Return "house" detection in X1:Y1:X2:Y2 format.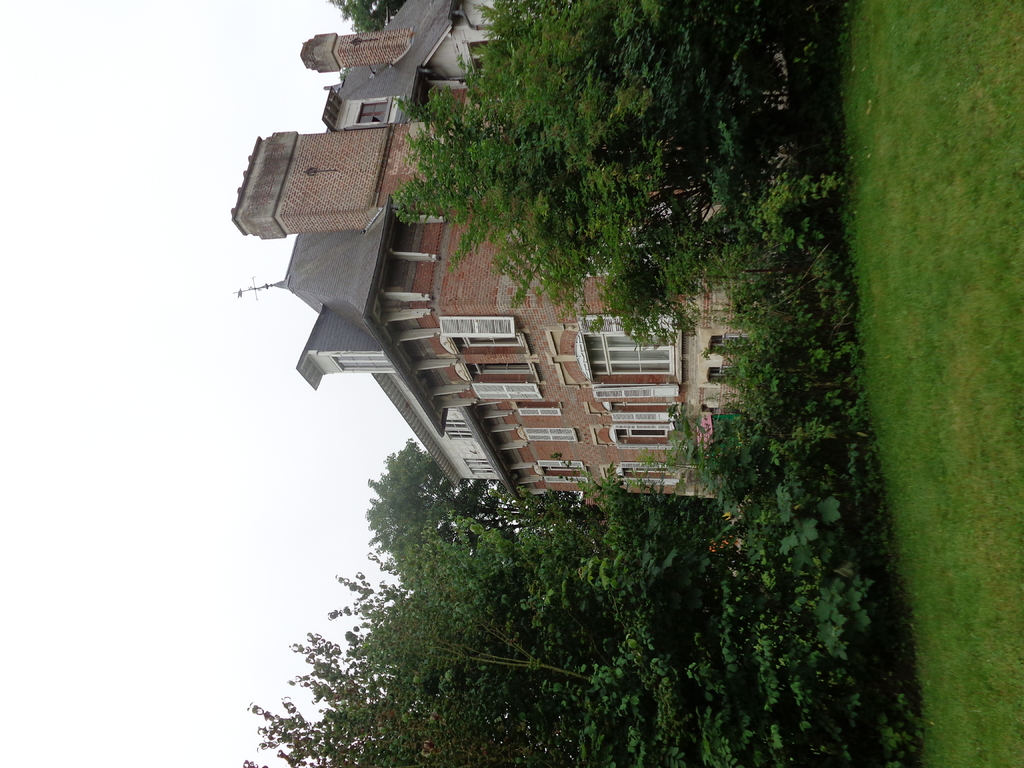
234:0:757:495.
